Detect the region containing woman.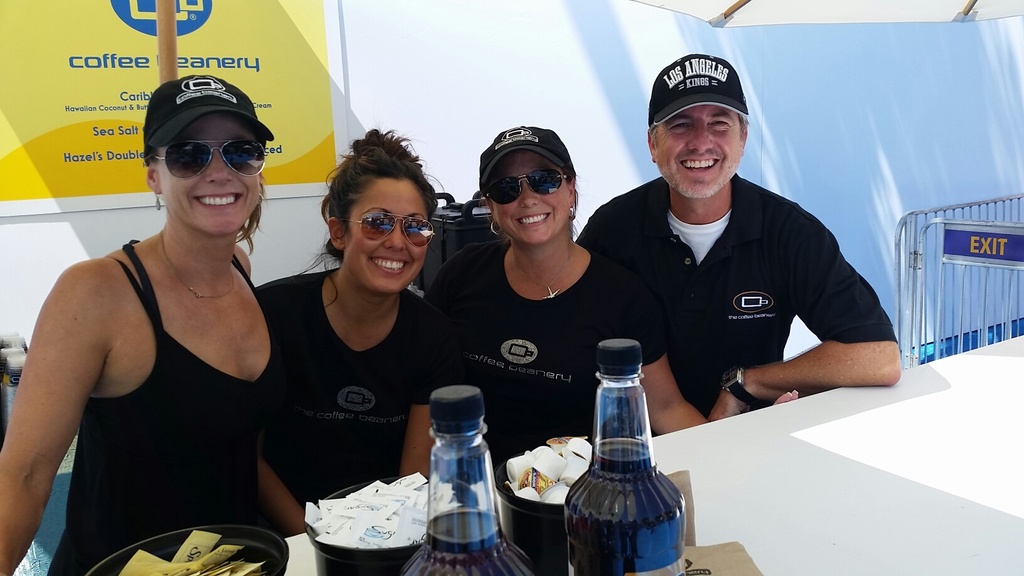
crop(431, 125, 717, 476).
